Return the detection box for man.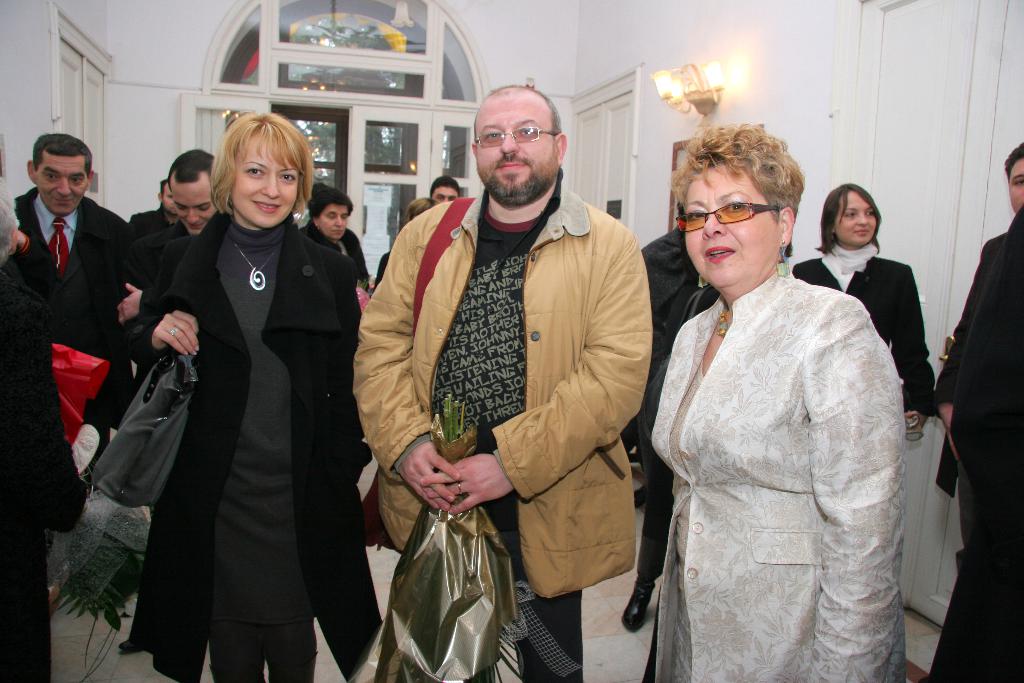
10:134:140:639.
